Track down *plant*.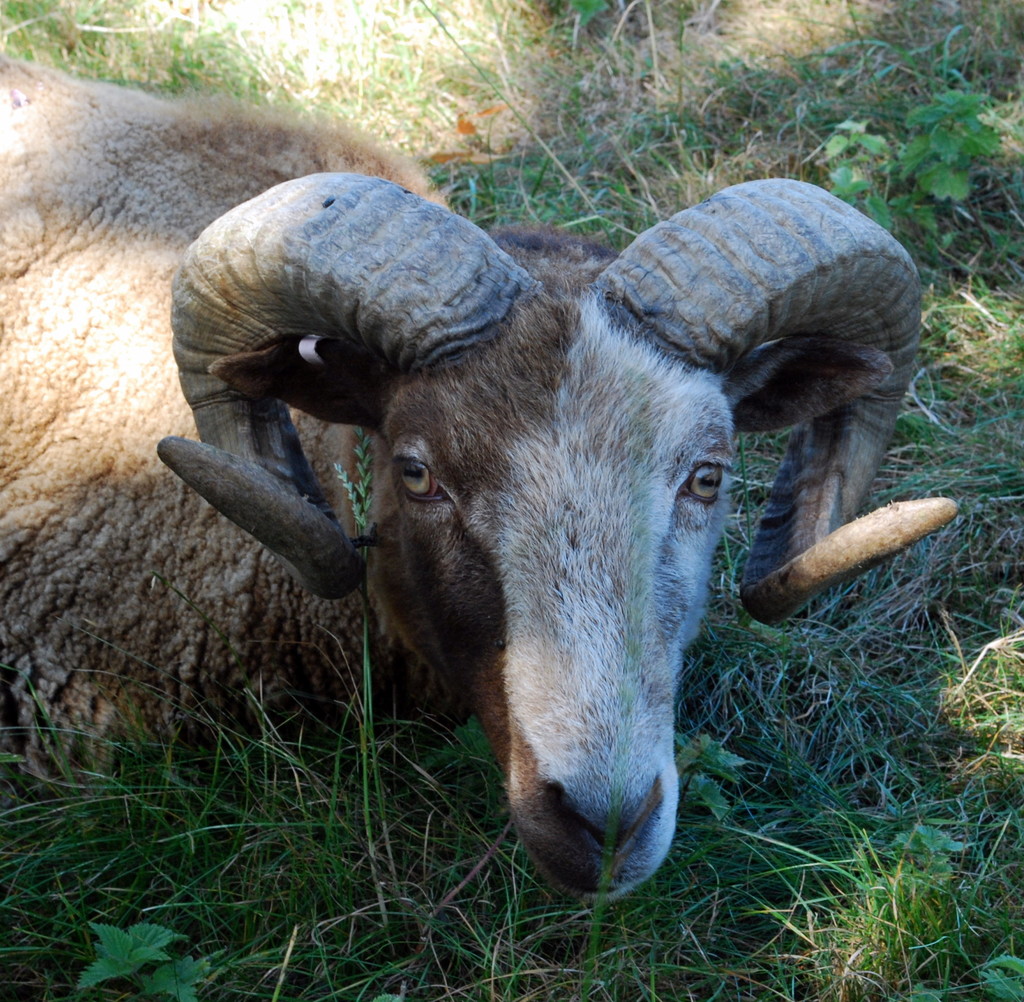
Tracked to bbox(674, 722, 748, 825).
